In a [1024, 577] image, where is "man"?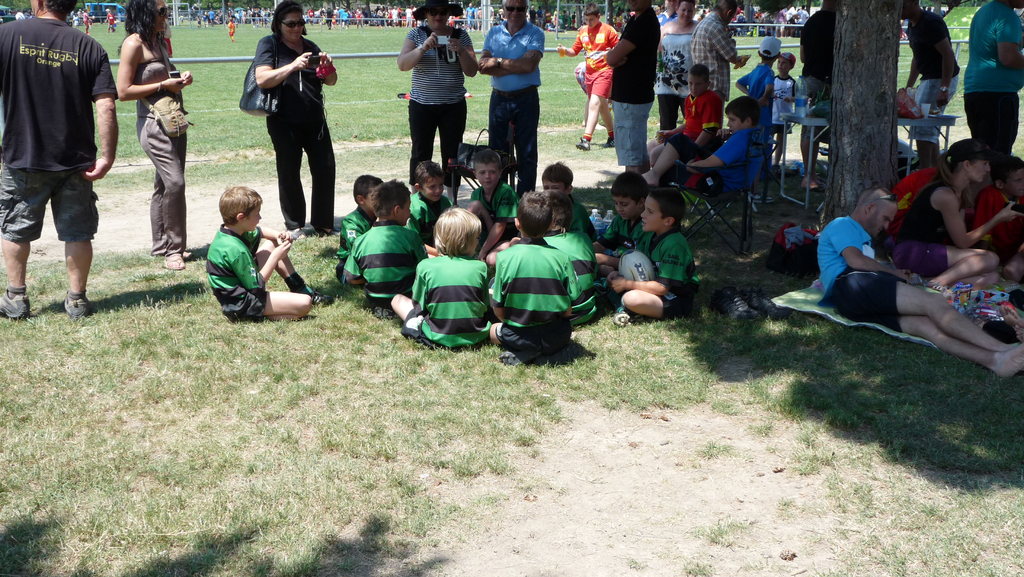
bbox=(477, 0, 545, 200).
